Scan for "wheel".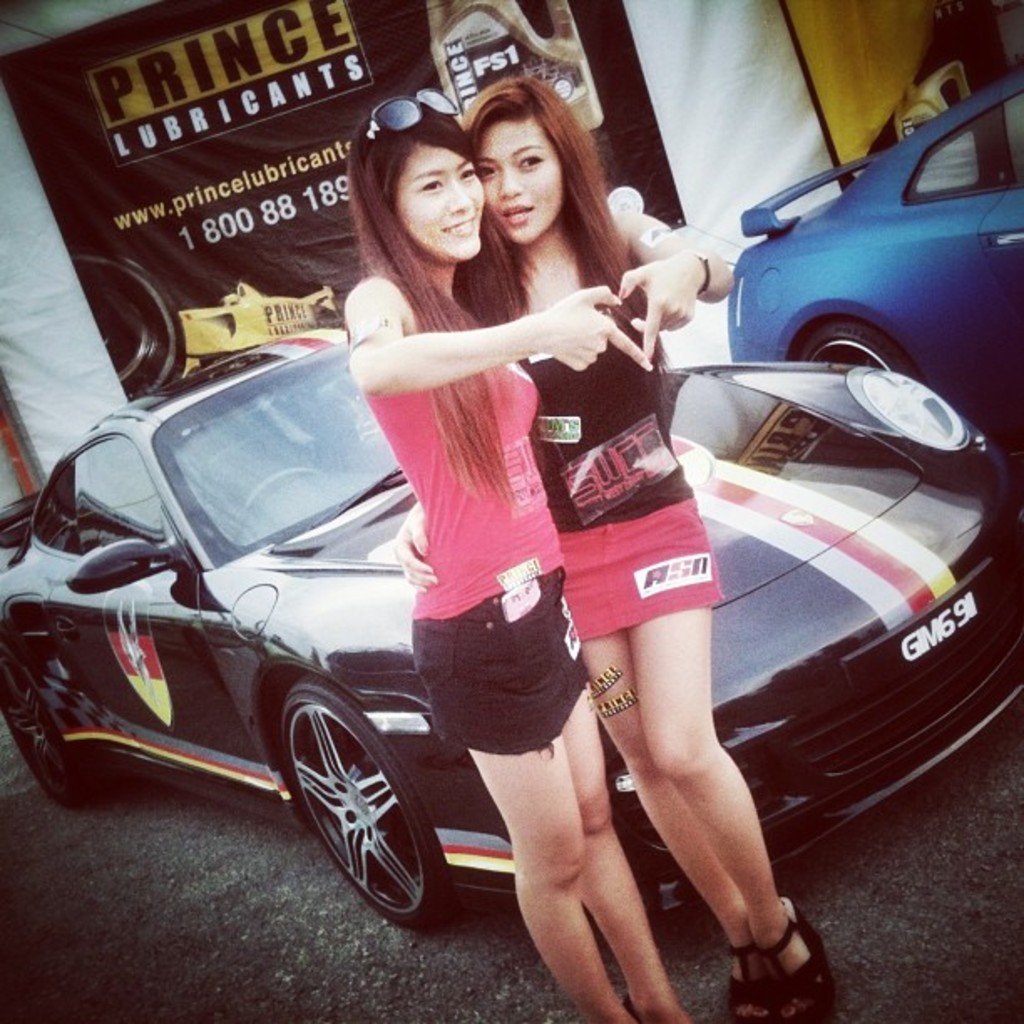
Scan result: (x1=0, y1=671, x2=89, y2=805).
